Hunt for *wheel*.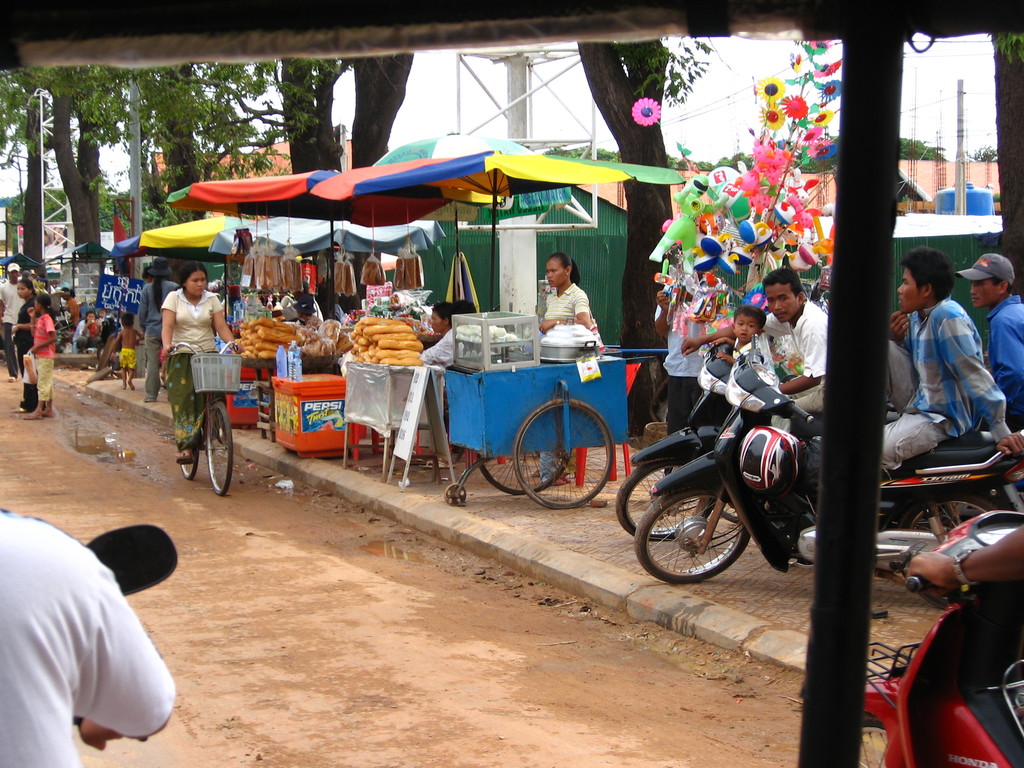
Hunted down at Rect(515, 398, 612, 508).
